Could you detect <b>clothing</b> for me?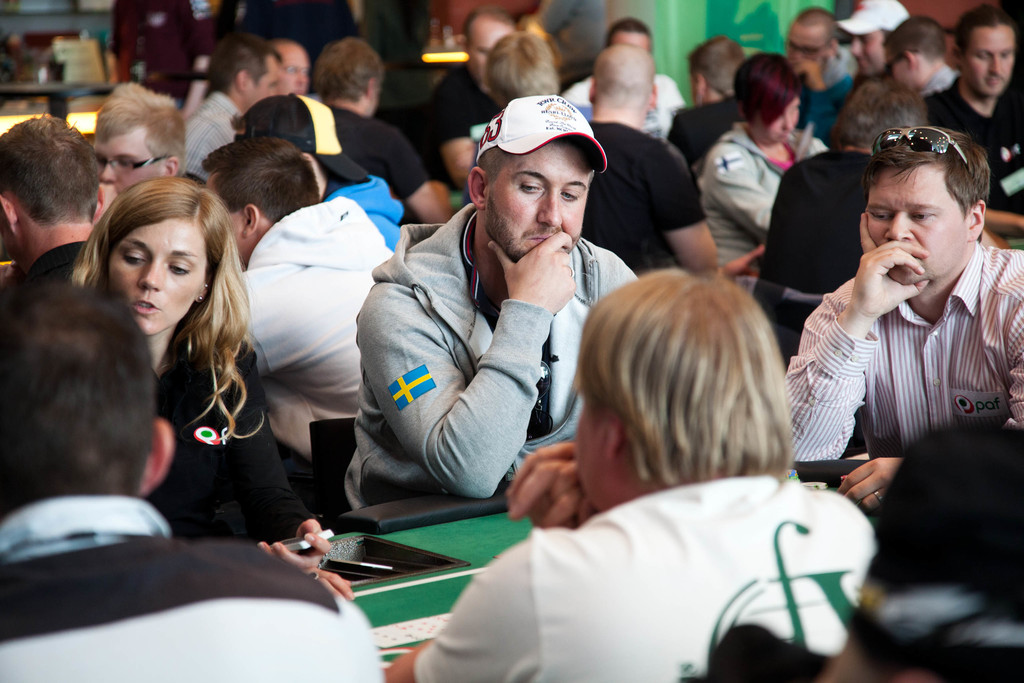
Detection result: l=426, t=476, r=891, b=682.
